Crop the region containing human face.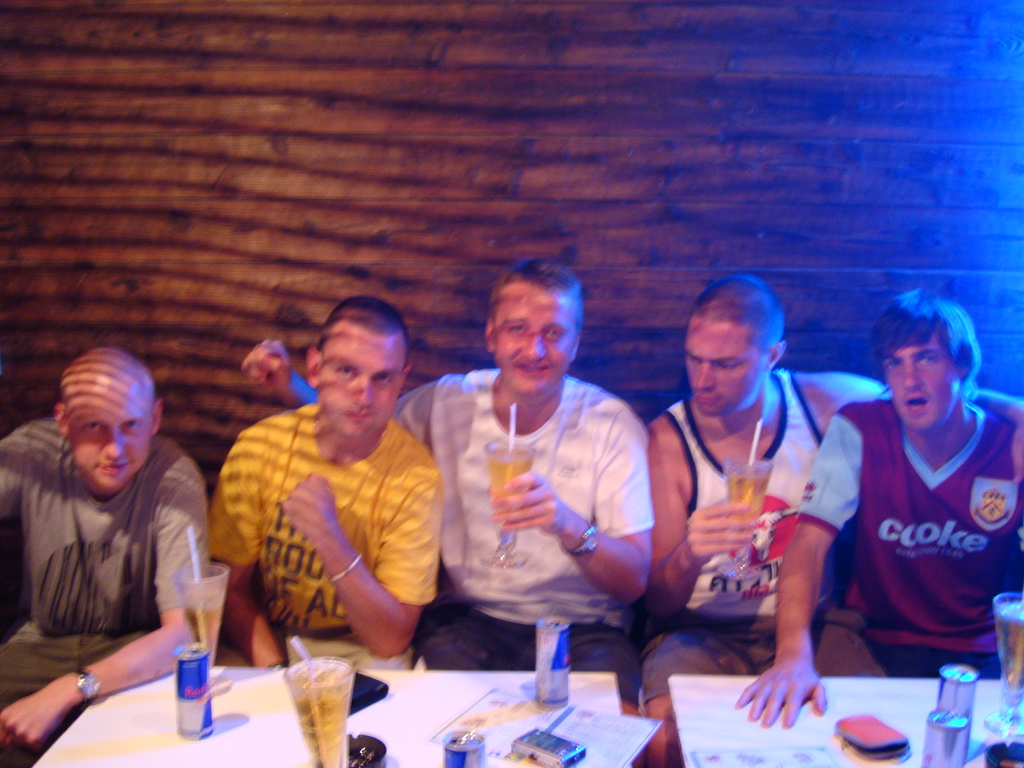
Crop region: select_region(887, 329, 964, 431).
